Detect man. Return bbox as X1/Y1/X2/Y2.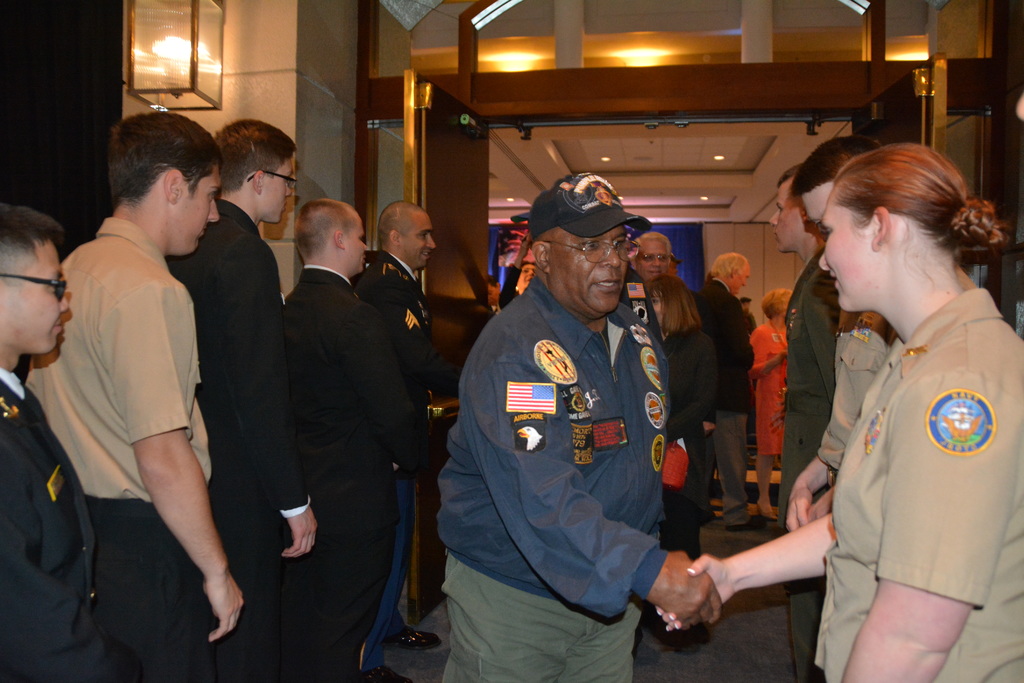
172/119/325/682.
